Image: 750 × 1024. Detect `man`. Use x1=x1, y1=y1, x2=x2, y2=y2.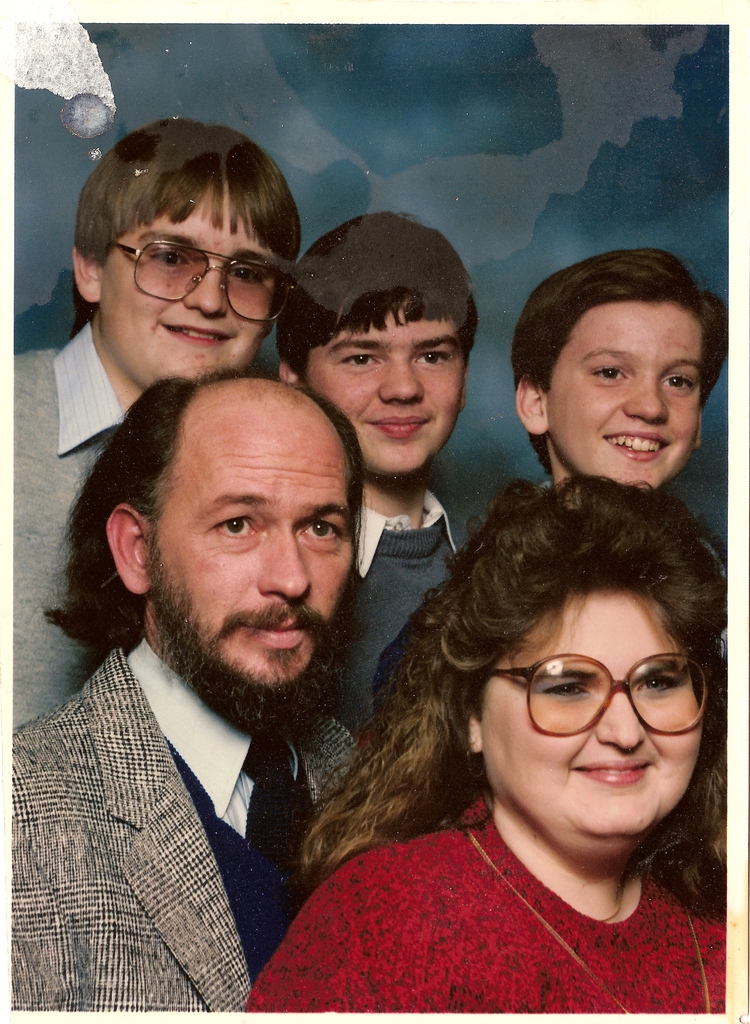
x1=17, y1=290, x2=423, y2=1011.
